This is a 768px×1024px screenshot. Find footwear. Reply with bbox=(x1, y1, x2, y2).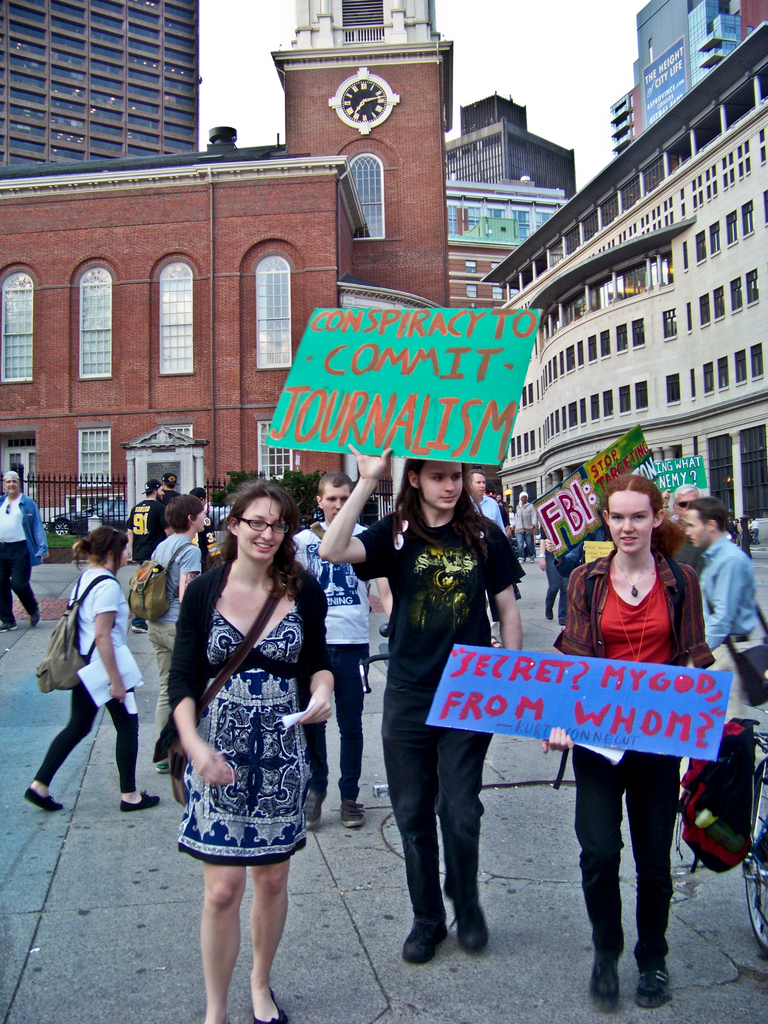
bbox=(153, 763, 171, 771).
